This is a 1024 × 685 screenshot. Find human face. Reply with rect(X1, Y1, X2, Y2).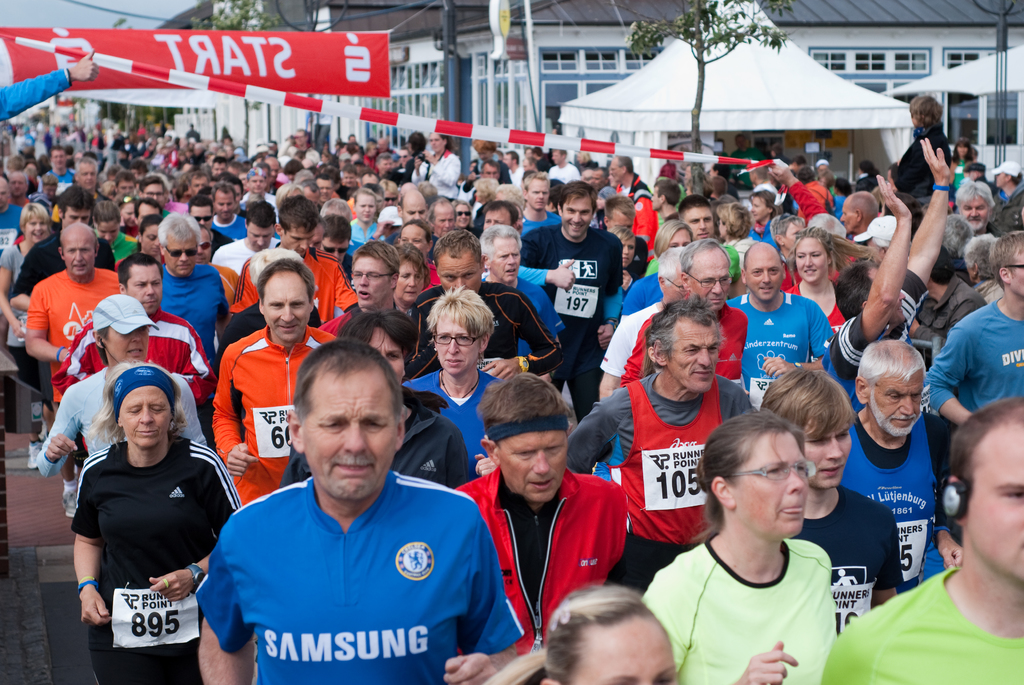
rect(98, 222, 118, 242).
